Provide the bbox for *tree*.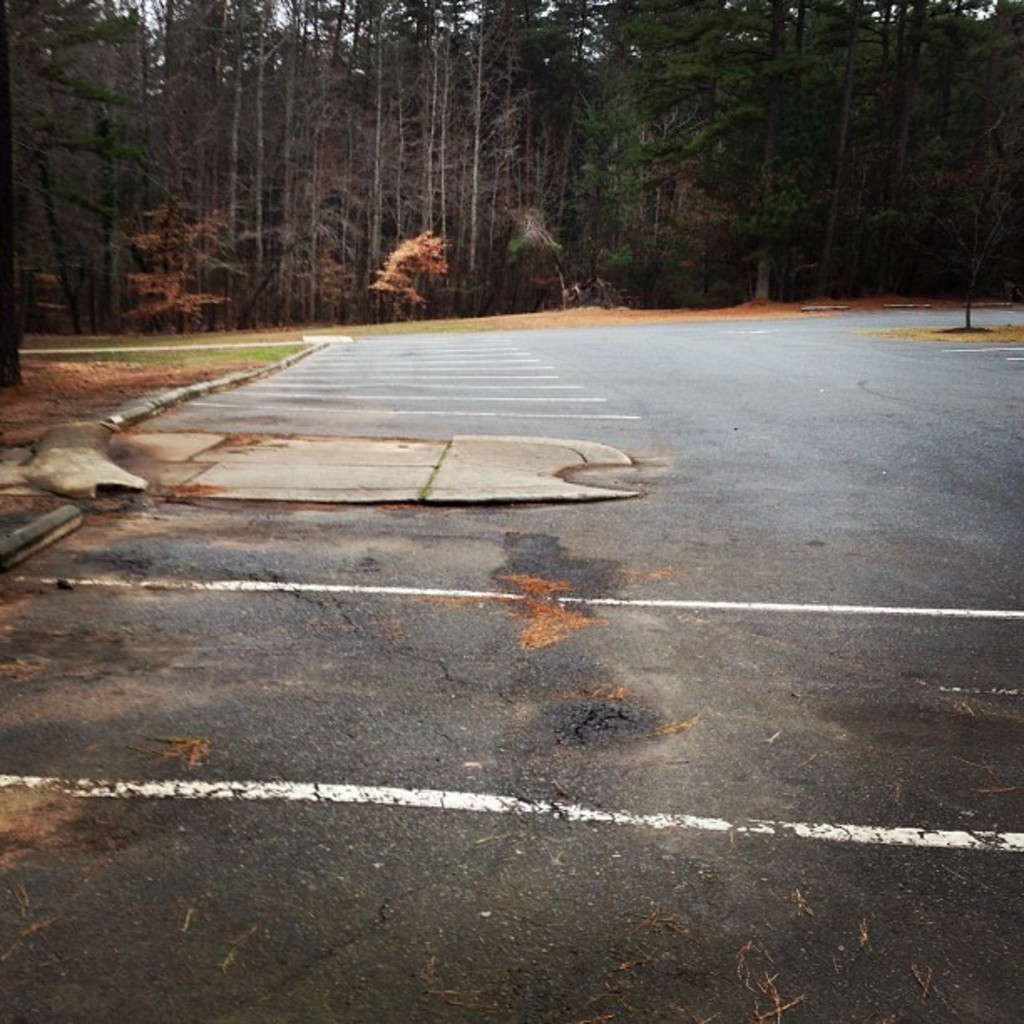
bbox=(316, 2, 408, 333).
